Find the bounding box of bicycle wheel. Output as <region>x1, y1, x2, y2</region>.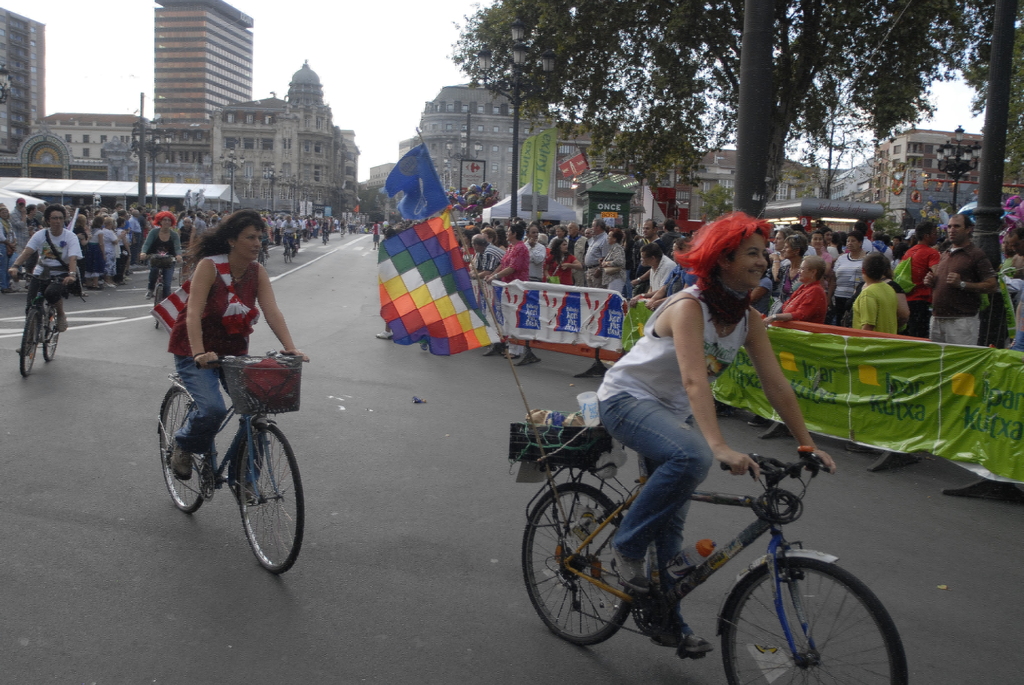
<region>520, 479, 636, 649</region>.
